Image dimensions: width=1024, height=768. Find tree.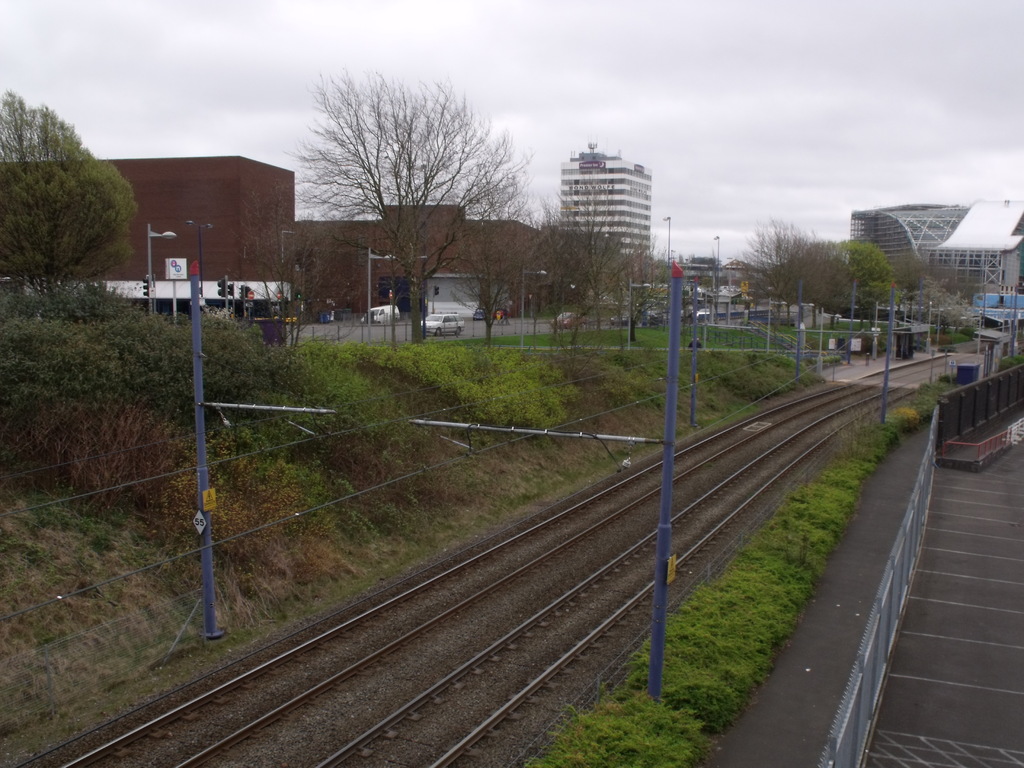
bbox=(724, 220, 812, 315).
